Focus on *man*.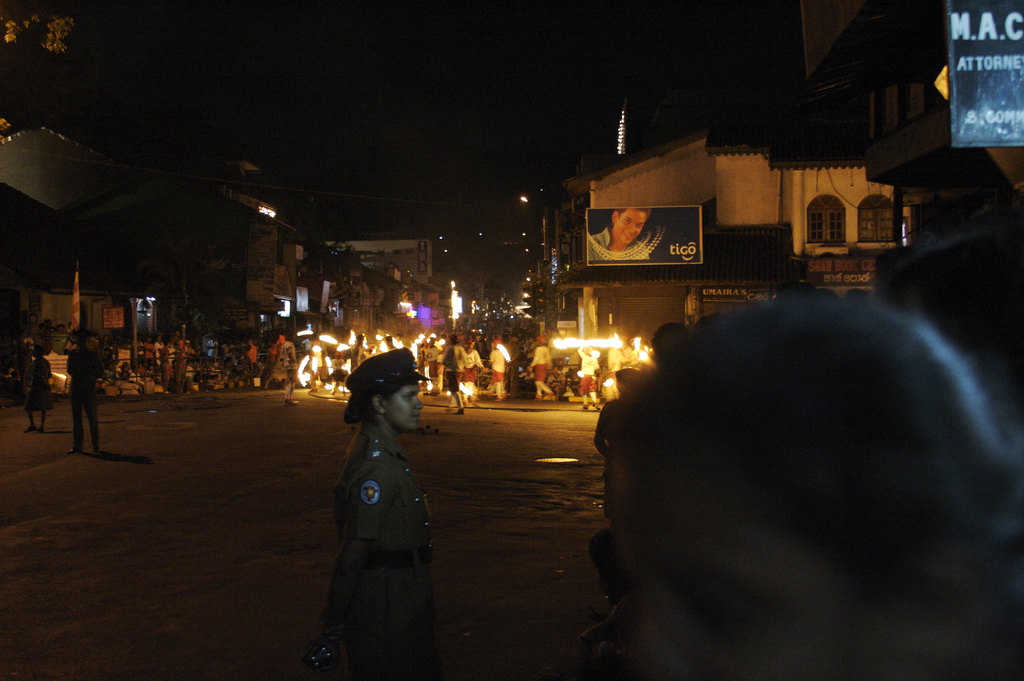
Focused at <region>24, 340, 53, 434</region>.
